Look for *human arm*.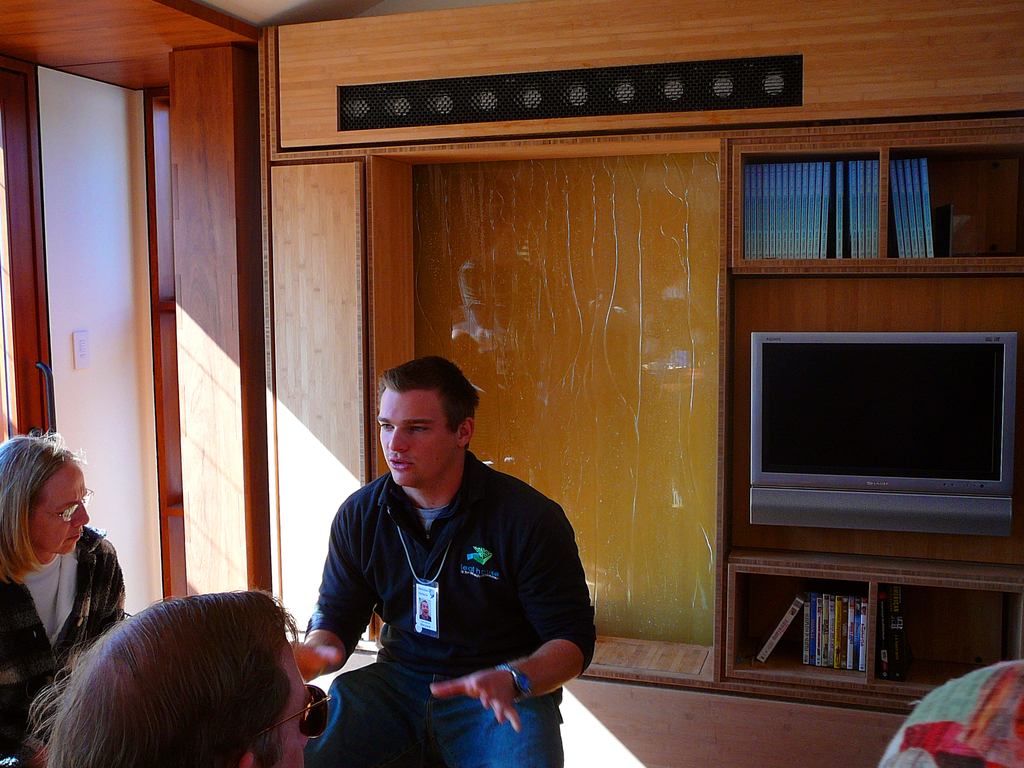
Found: crop(430, 499, 600, 741).
